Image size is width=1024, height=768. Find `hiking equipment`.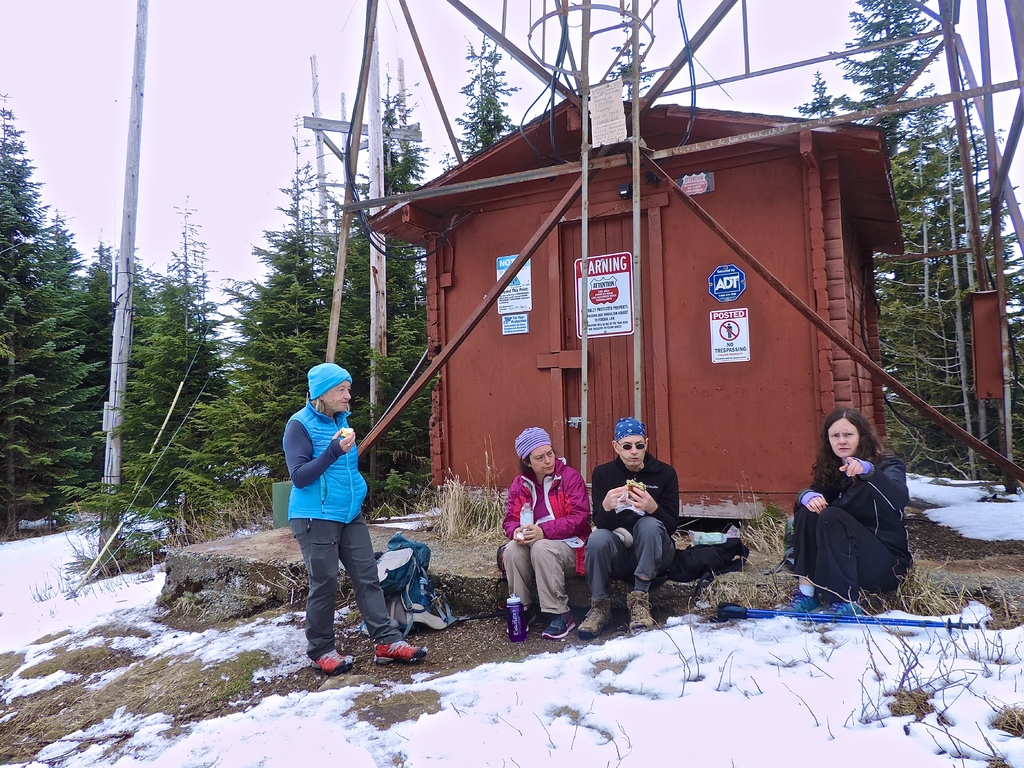
x1=664 y1=528 x2=749 y2=582.
